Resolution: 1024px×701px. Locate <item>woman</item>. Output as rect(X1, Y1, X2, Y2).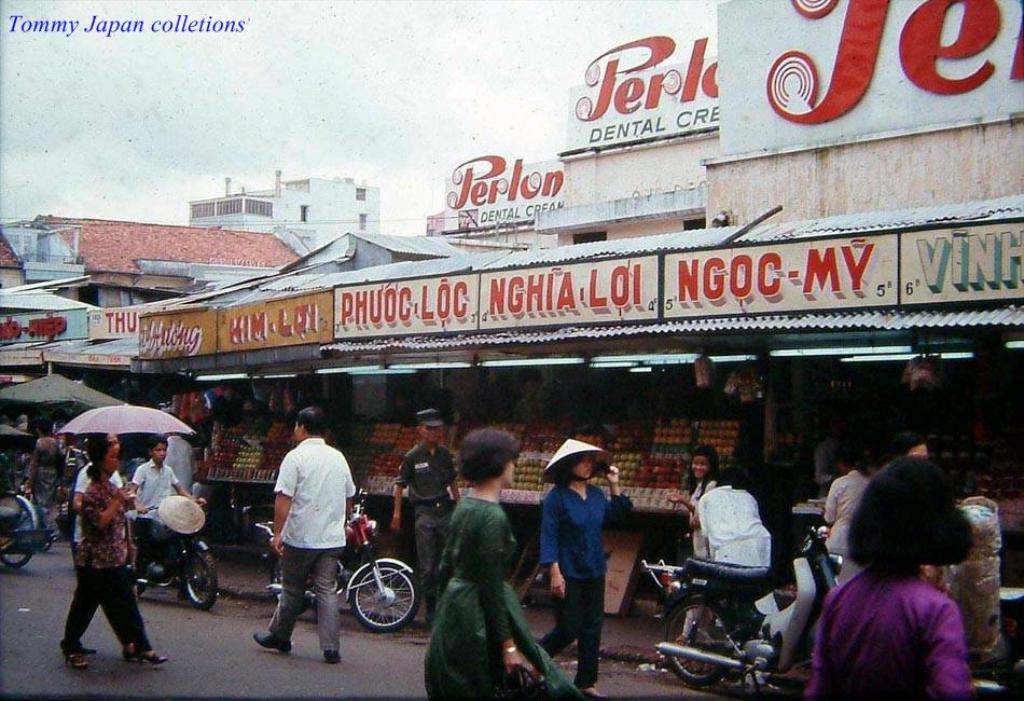
rect(790, 457, 998, 695).
